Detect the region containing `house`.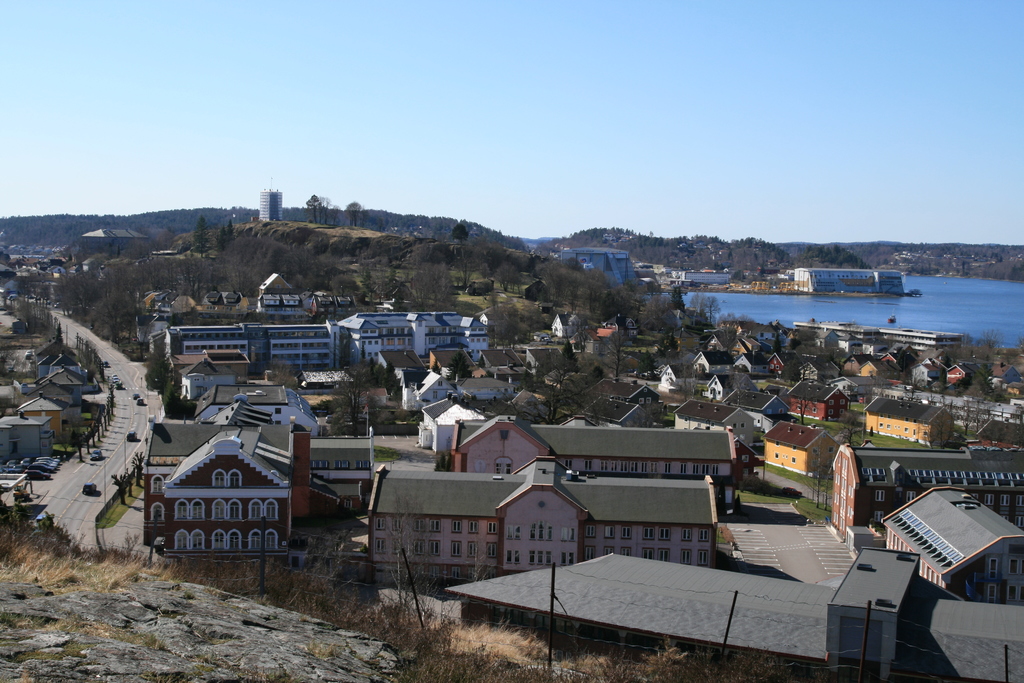
[x1=246, y1=269, x2=317, y2=311].
